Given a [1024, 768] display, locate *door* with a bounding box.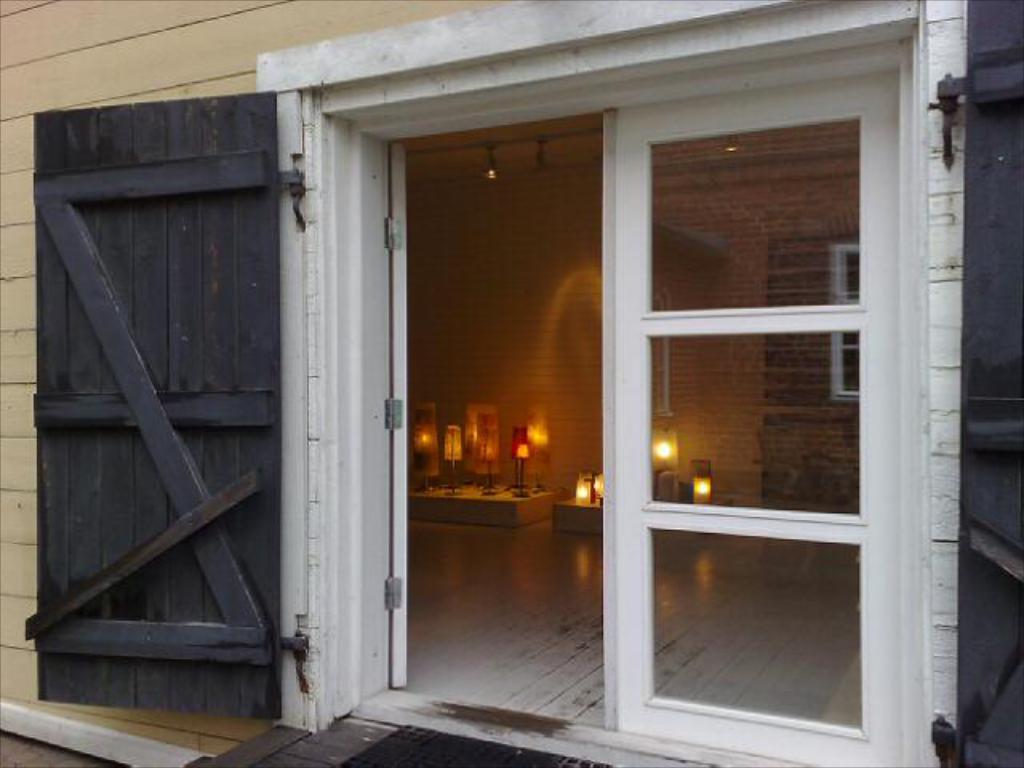
Located: BBox(32, 96, 278, 720).
